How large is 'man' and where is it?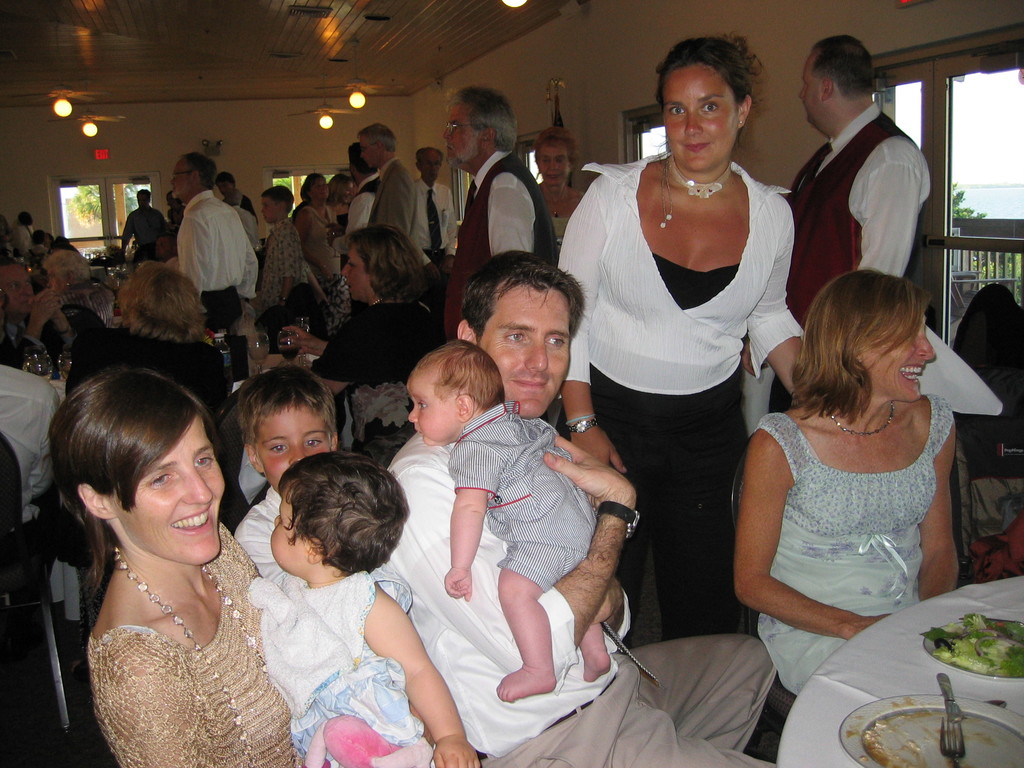
Bounding box: bbox(225, 186, 259, 250).
